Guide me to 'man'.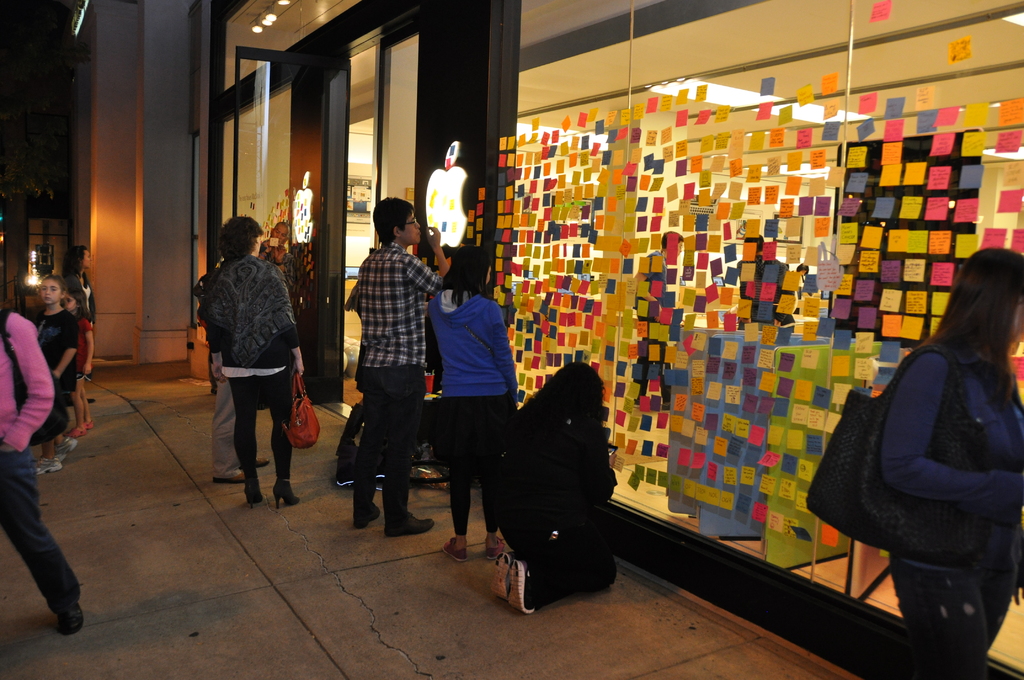
Guidance: select_region(333, 198, 432, 539).
